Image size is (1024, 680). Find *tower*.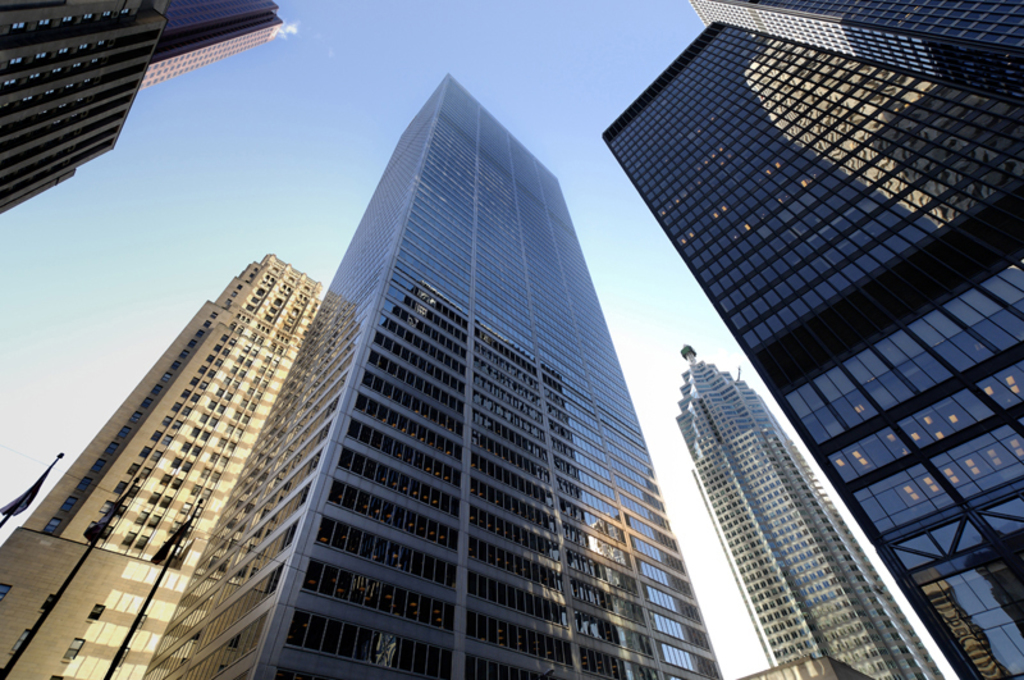
Rect(676, 346, 946, 679).
